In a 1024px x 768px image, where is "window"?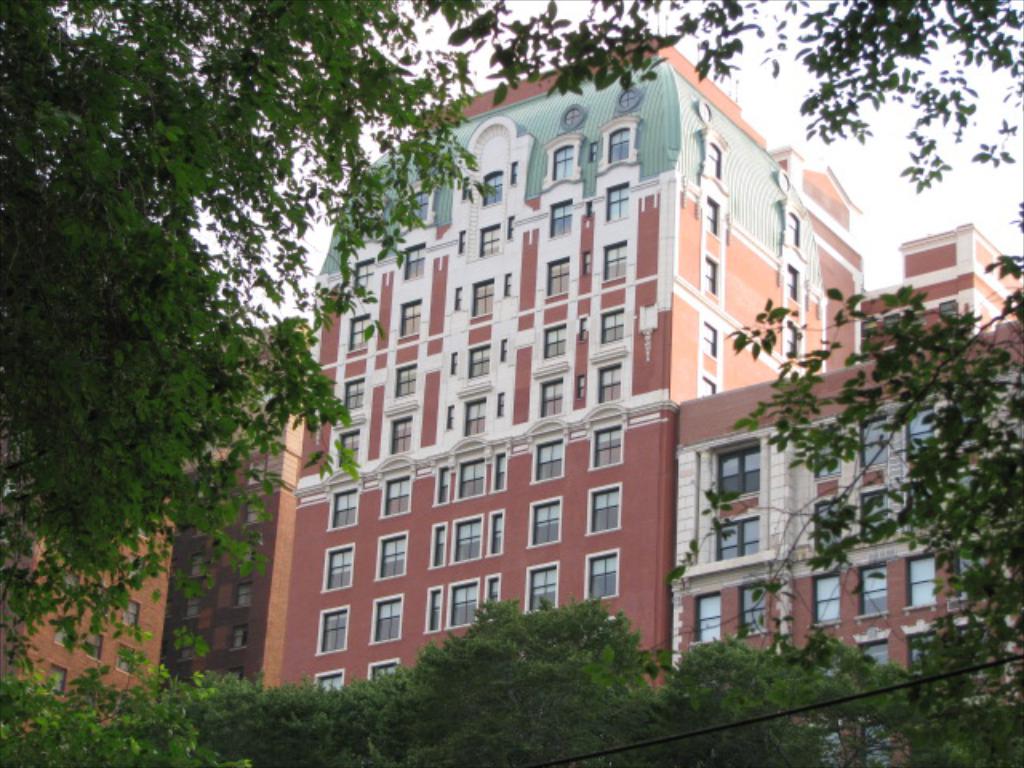
left=586, top=555, right=618, bottom=602.
